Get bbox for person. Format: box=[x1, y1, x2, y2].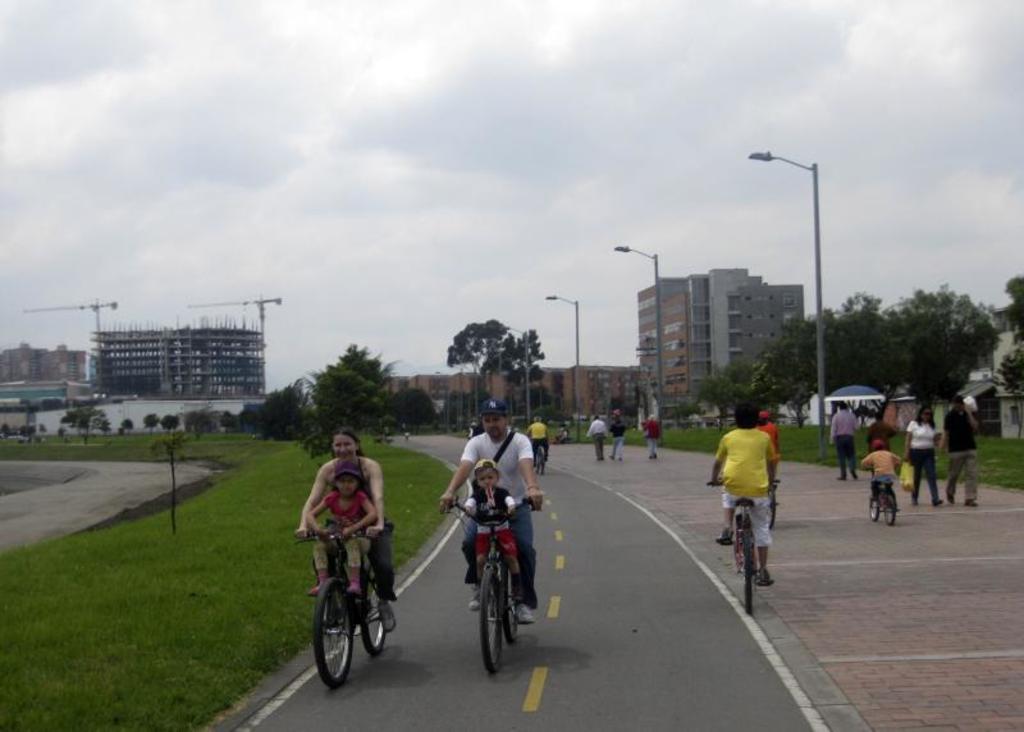
box=[900, 410, 942, 502].
